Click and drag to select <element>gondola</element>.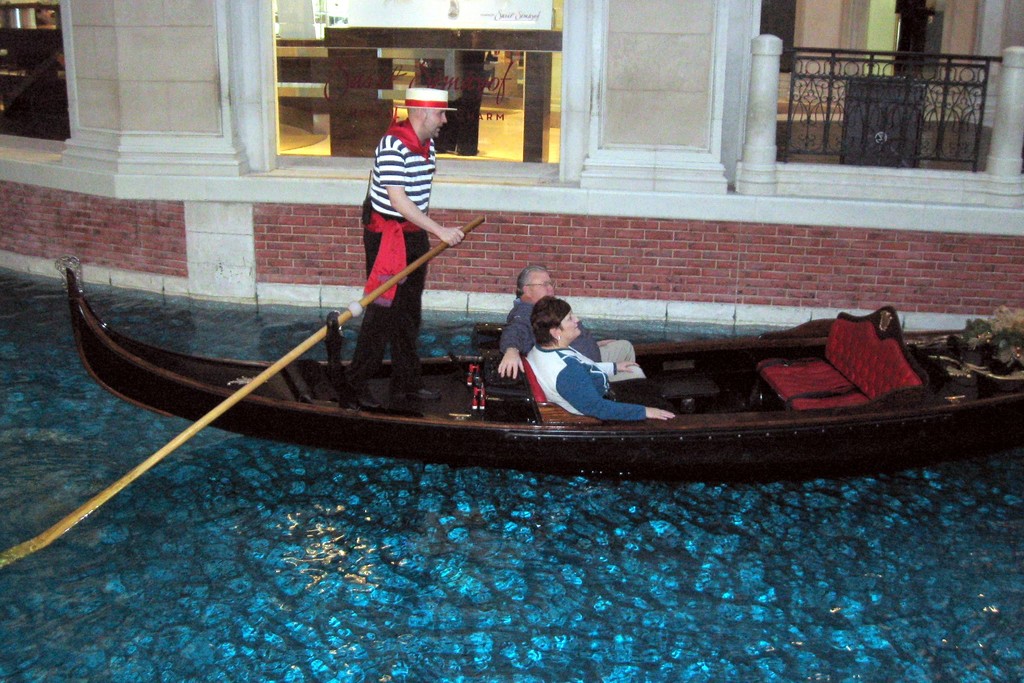
Selection: box=[50, 247, 1023, 486].
